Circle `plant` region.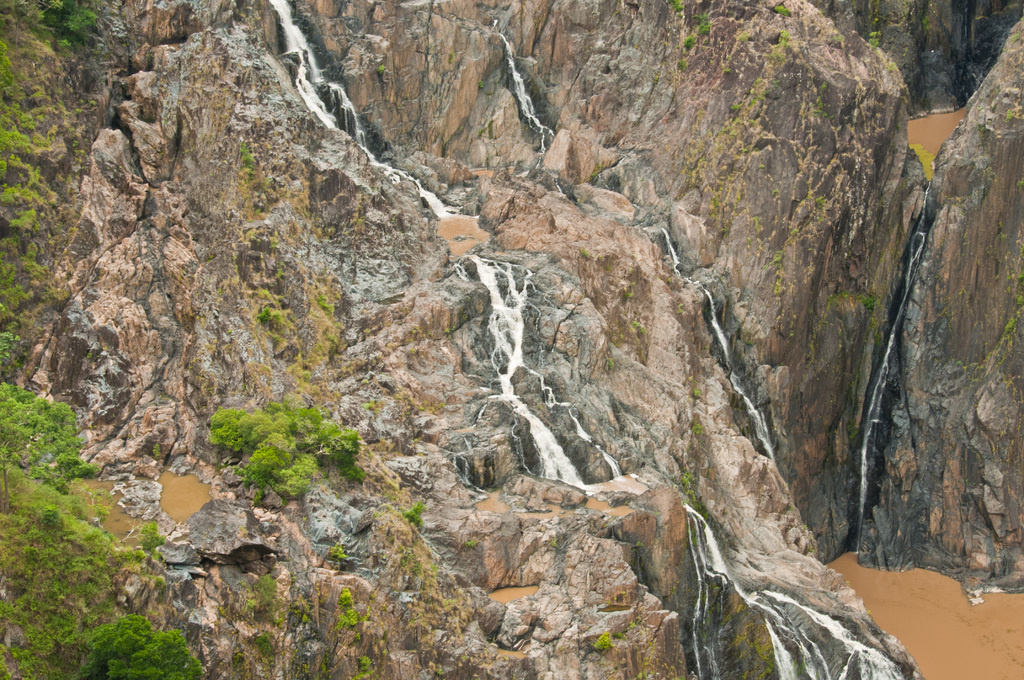
Region: l=256, t=632, r=277, b=679.
